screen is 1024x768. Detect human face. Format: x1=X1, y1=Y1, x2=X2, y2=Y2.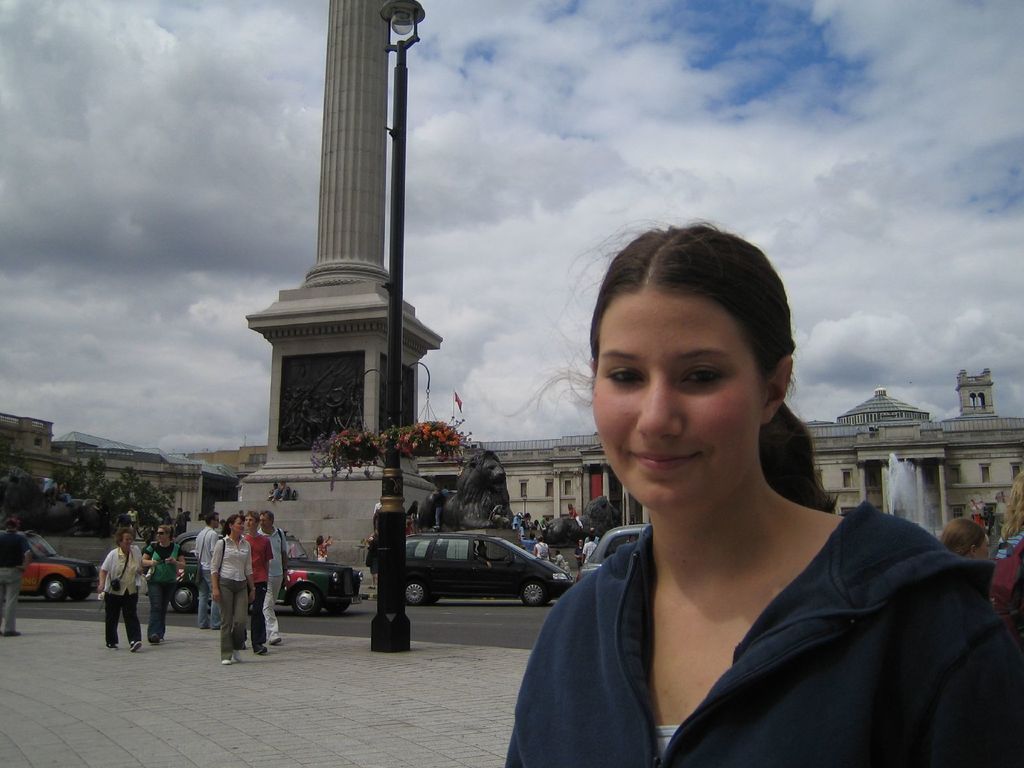
x1=248, y1=514, x2=258, y2=529.
